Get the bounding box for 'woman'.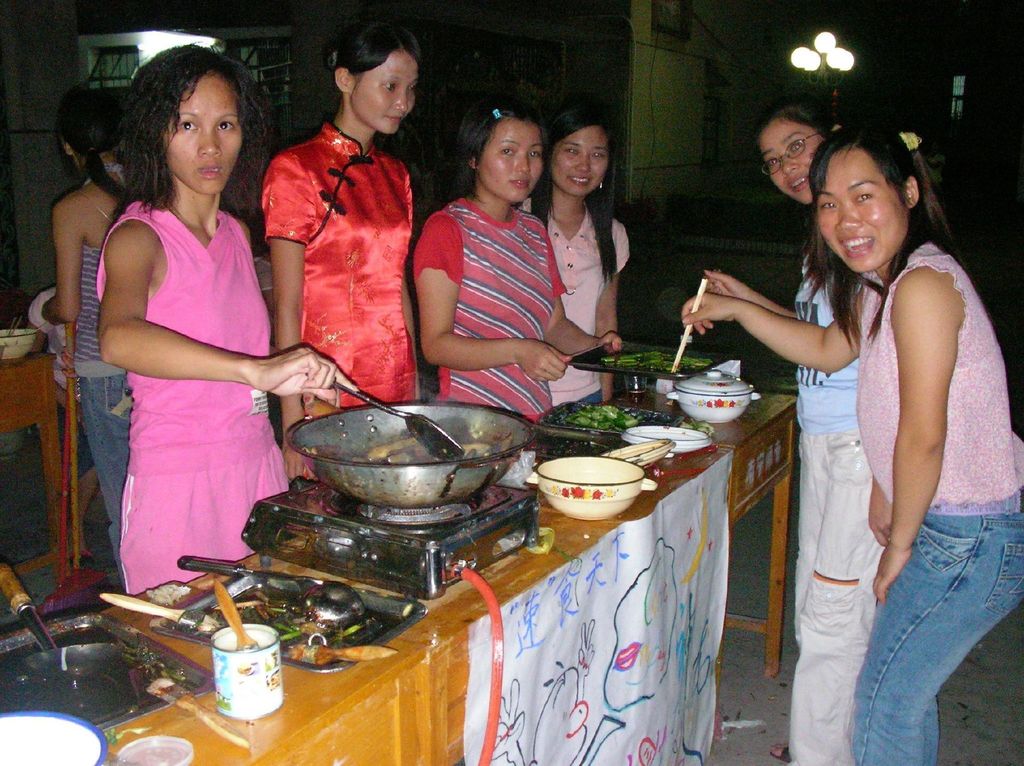
{"x1": 28, "y1": 82, "x2": 152, "y2": 589}.
